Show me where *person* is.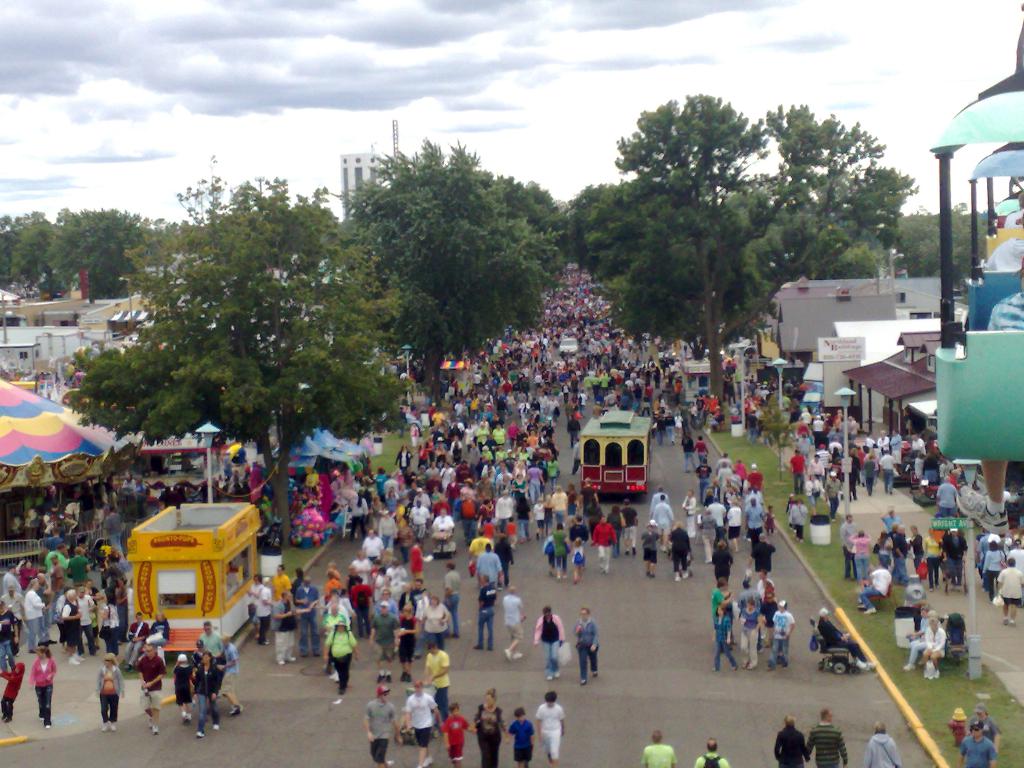
*person* is at locate(347, 492, 368, 541).
